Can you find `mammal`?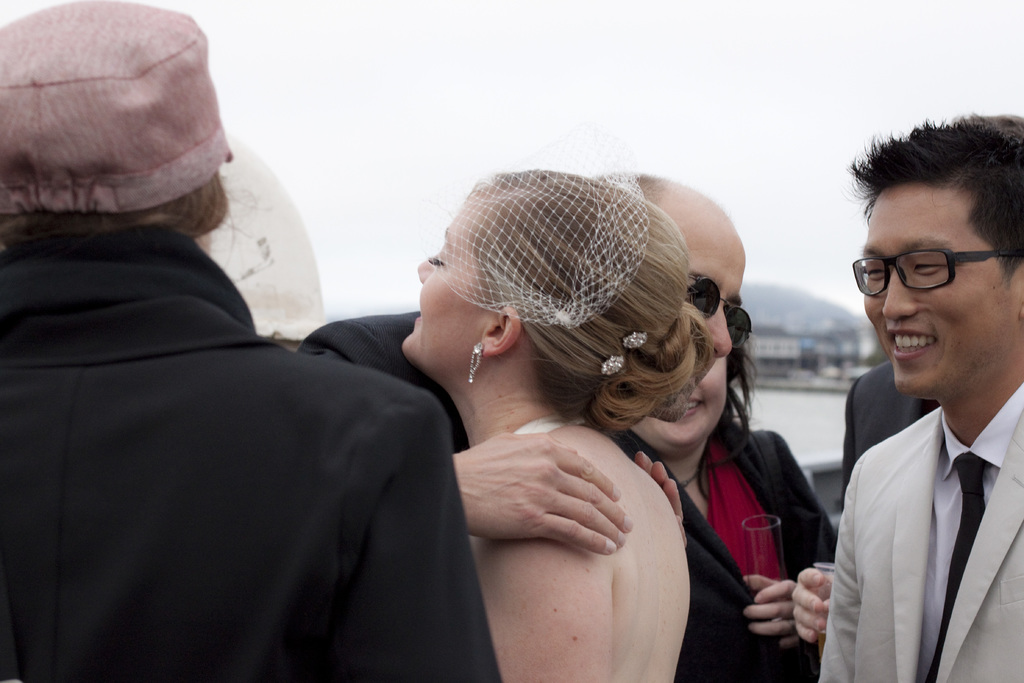
Yes, bounding box: <box>0,0,504,682</box>.
